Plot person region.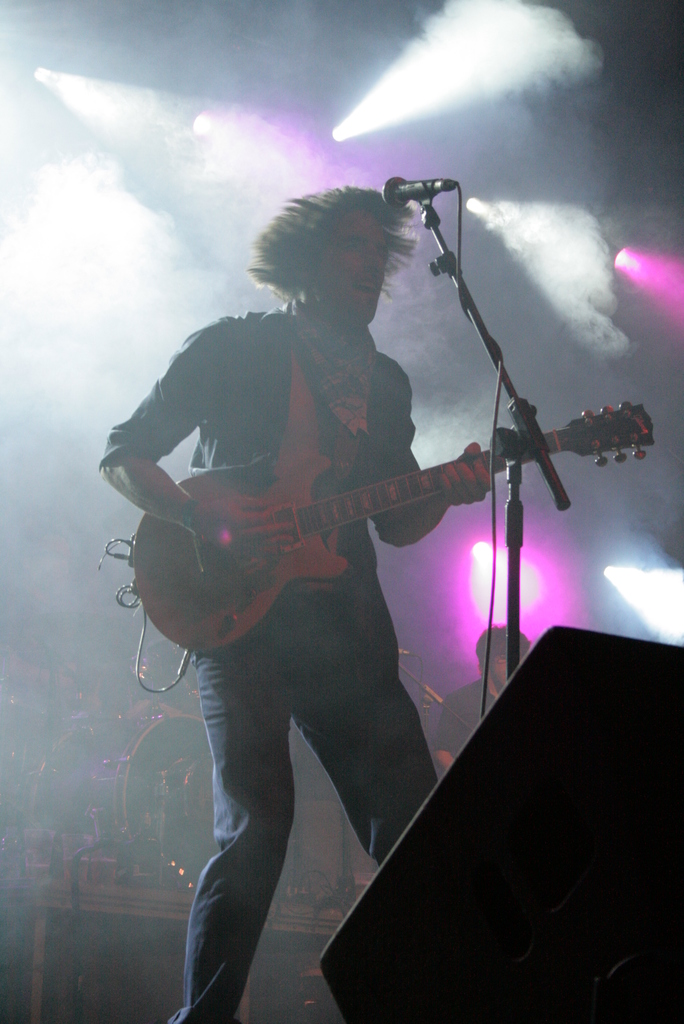
Plotted at {"left": 120, "top": 163, "right": 542, "bottom": 976}.
